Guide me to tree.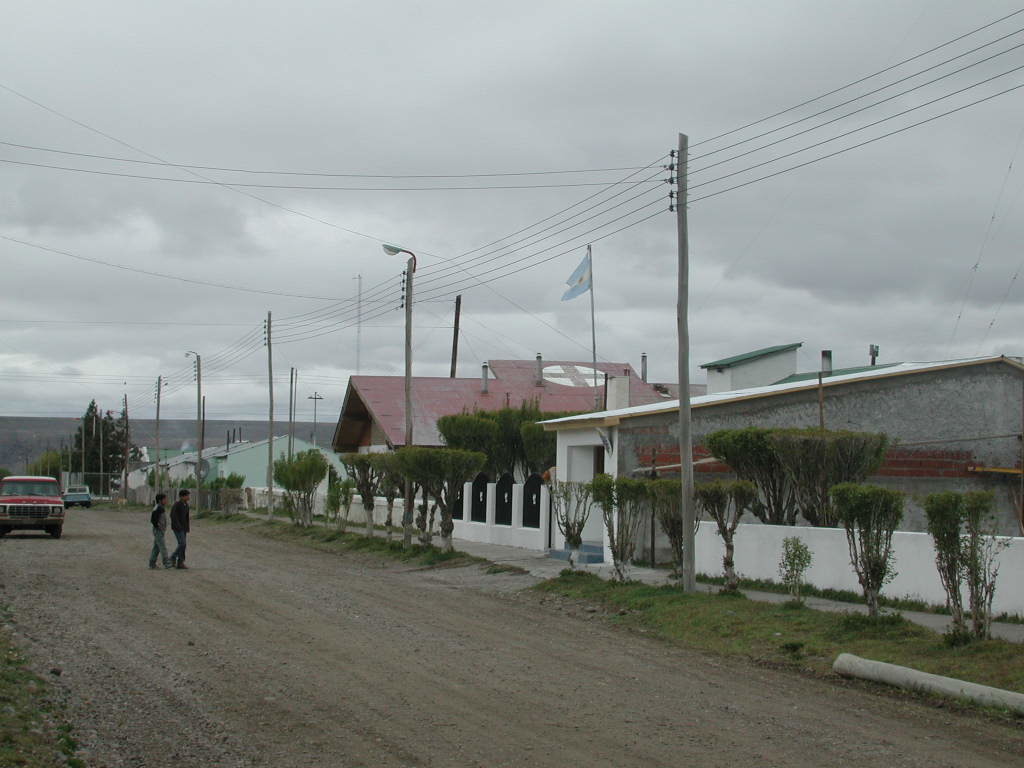
Guidance: <box>925,486,971,645</box>.
